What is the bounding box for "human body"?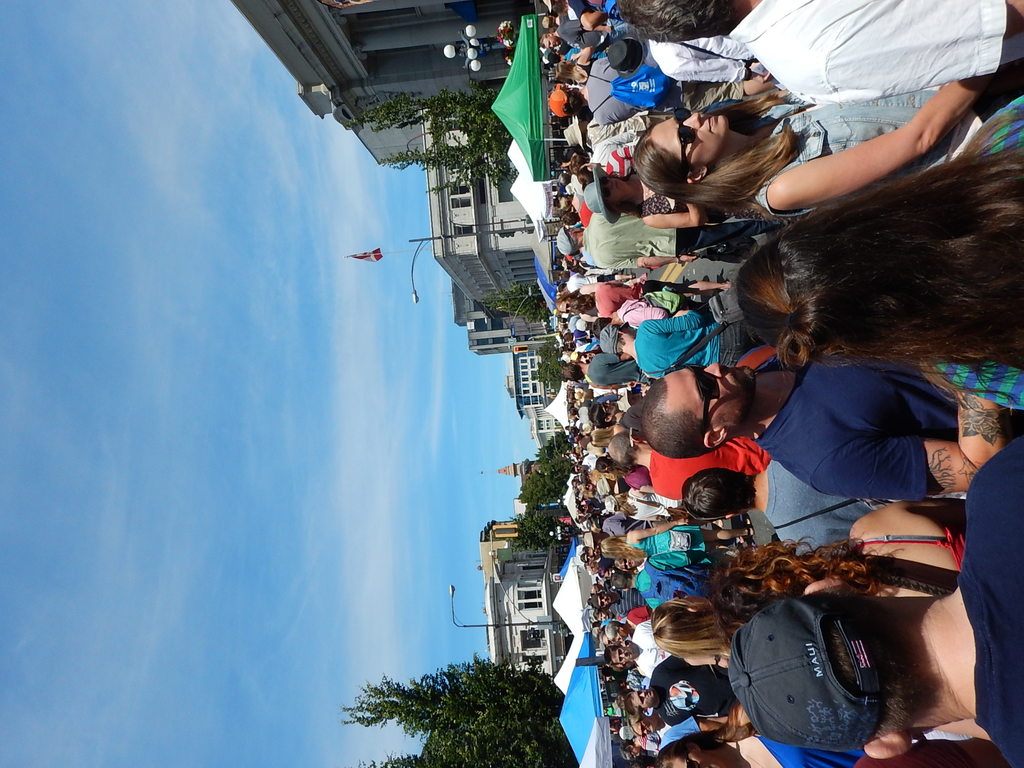
left=549, top=45, right=610, bottom=64.
